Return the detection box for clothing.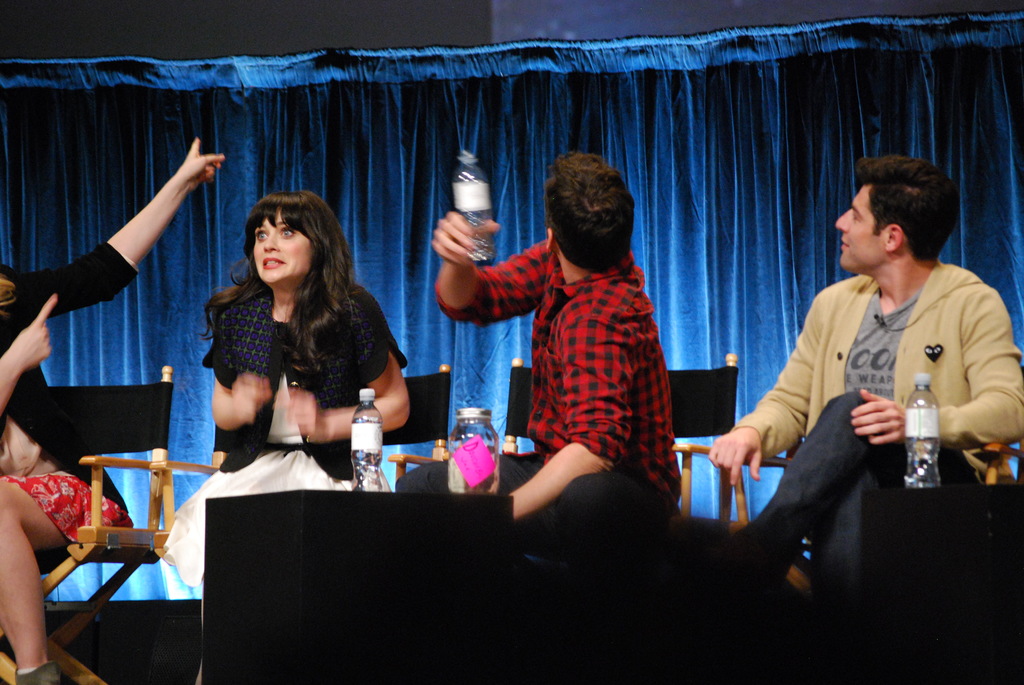
(x1=762, y1=233, x2=1020, y2=512).
